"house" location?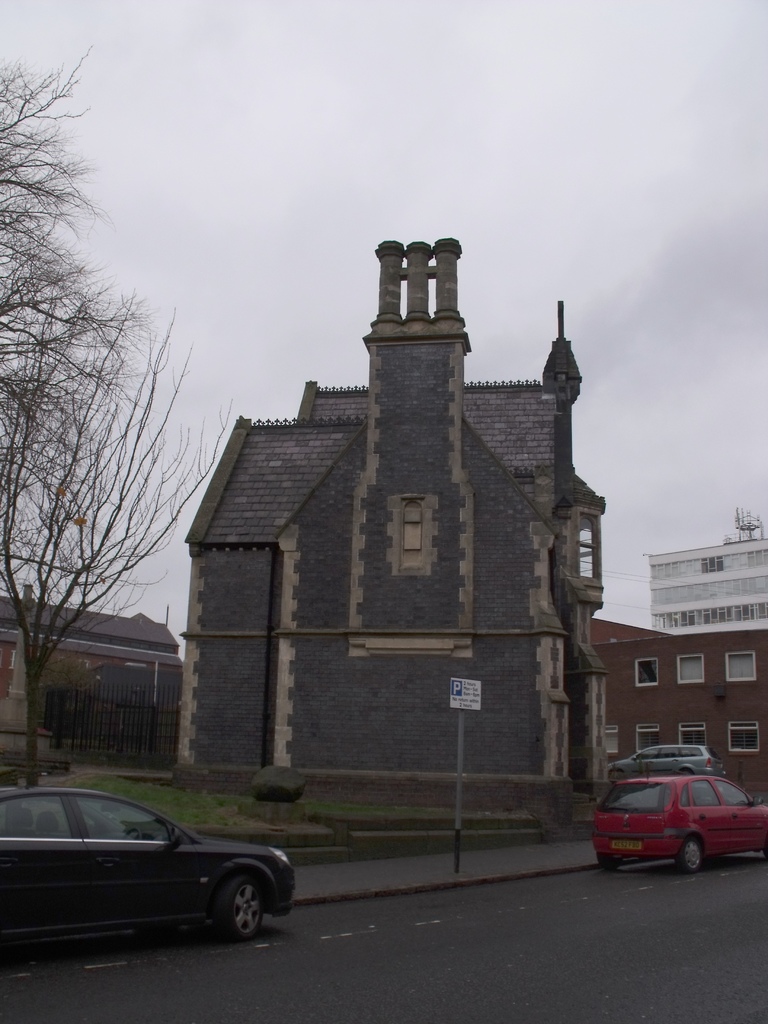
box(588, 626, 767, 810)
